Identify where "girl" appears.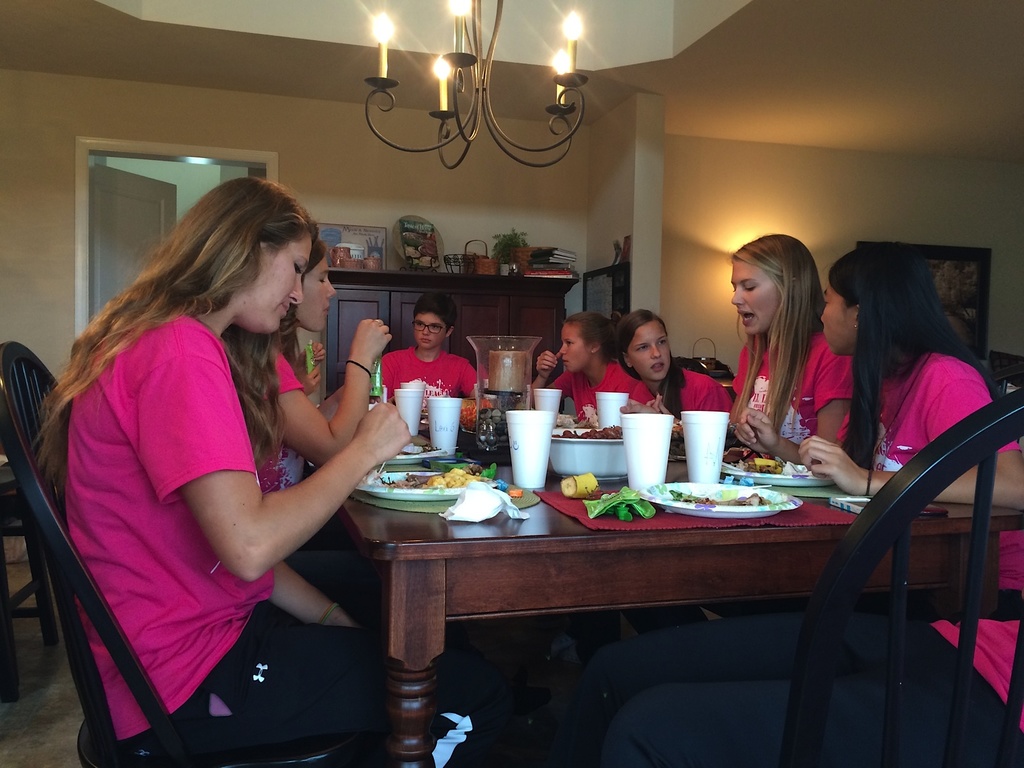
Appears at detection(604, 241, 1023, 767).
